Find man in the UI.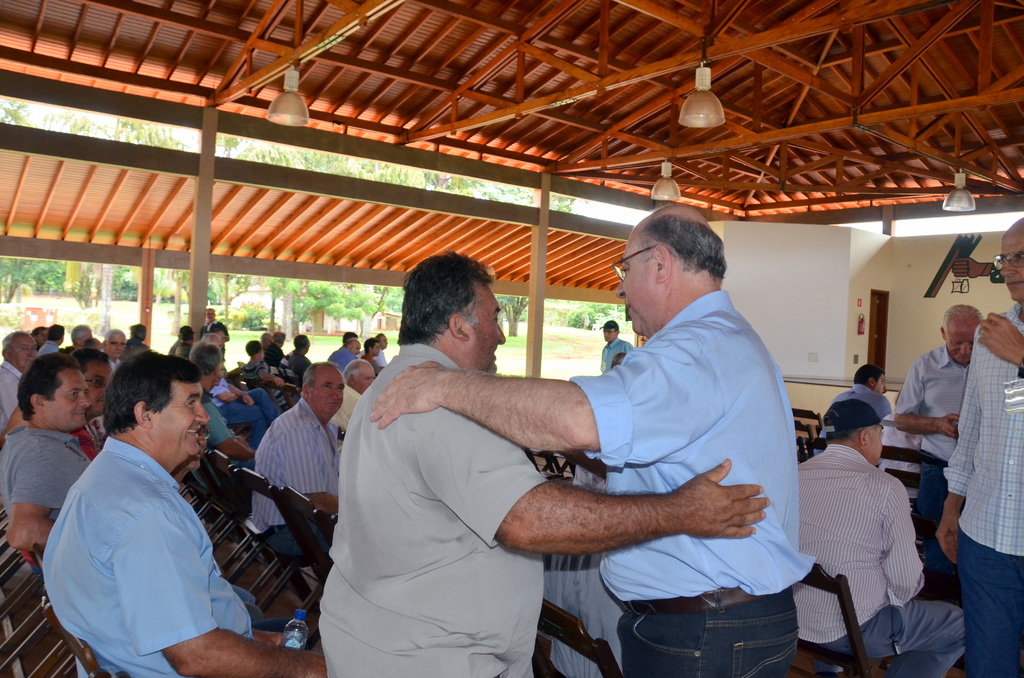
UI element at x1=894 y1=305 x2=986 y2=578.
